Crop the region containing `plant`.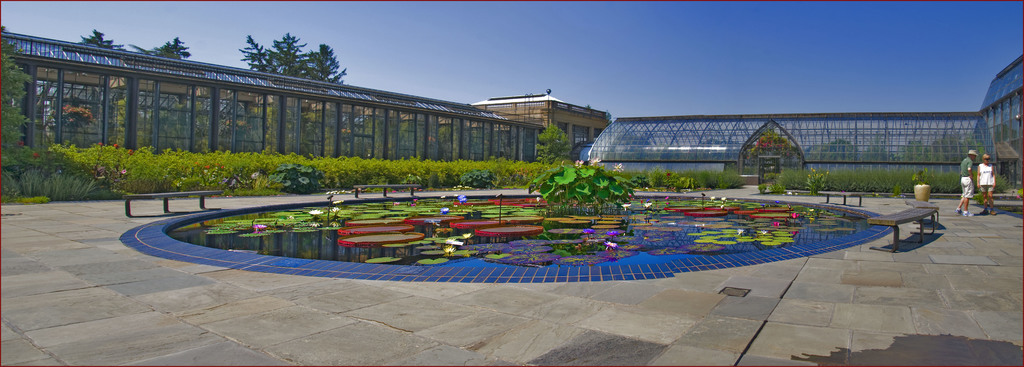
Crop region: {"left": 50, "top": 167, "right": 97, "bottom": 211}.
